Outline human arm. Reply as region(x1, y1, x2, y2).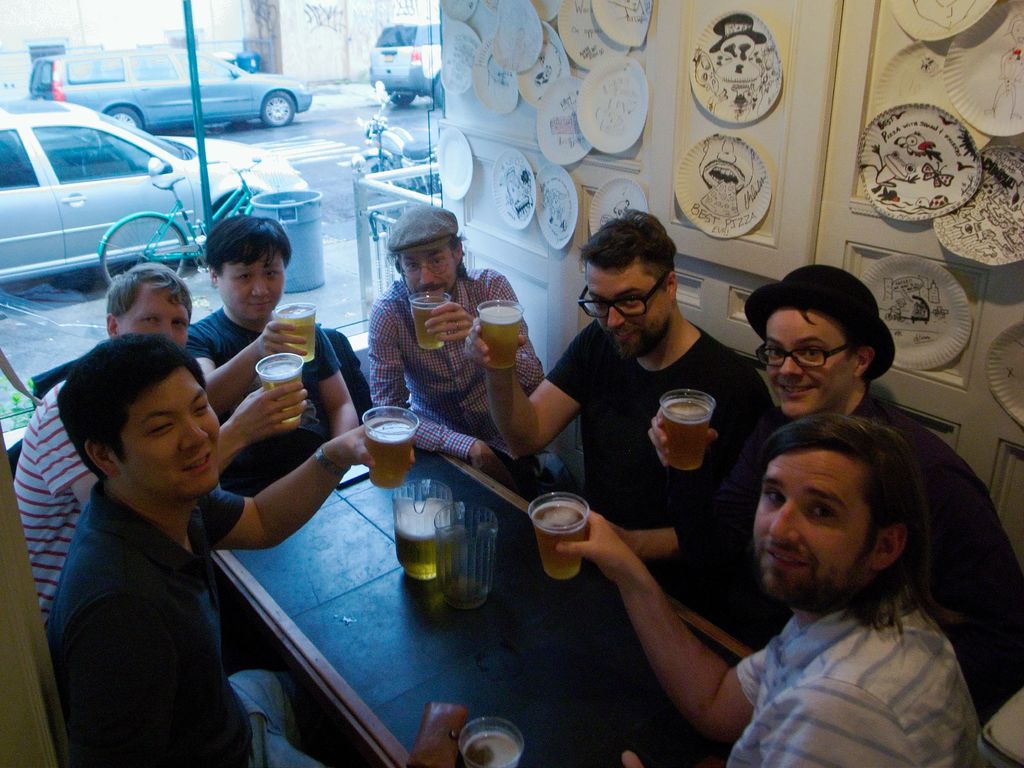
region(918, 441, 1021, 649).
